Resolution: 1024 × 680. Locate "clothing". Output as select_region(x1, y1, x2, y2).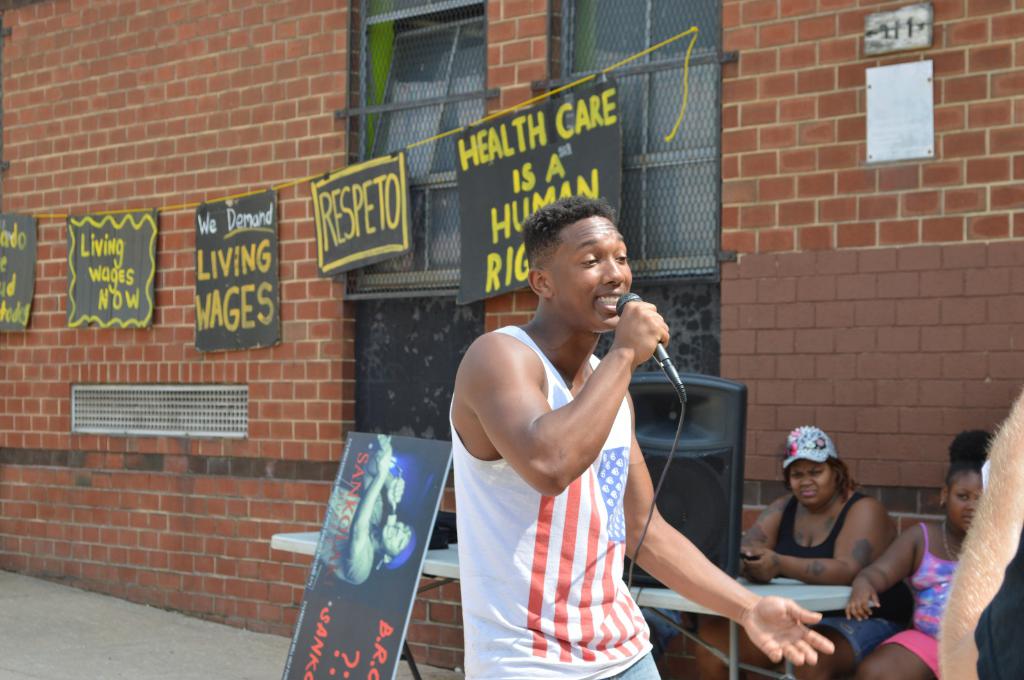
select_region(759, 493, 908, 668).
